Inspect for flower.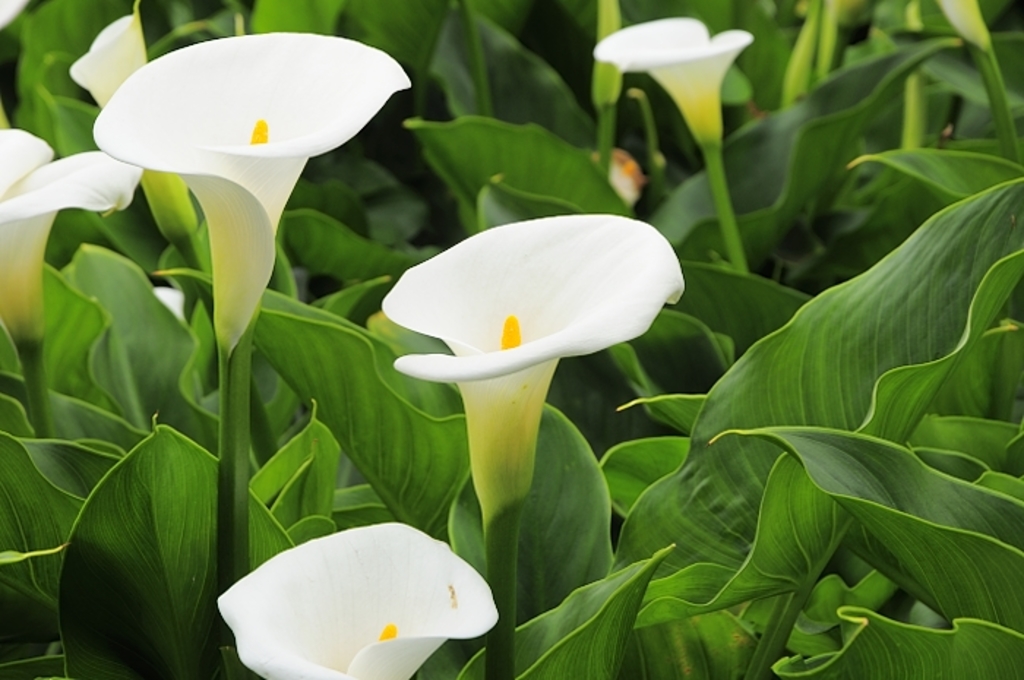
Inspection: [x1=364, y1=199, x2=680, y2=431].
